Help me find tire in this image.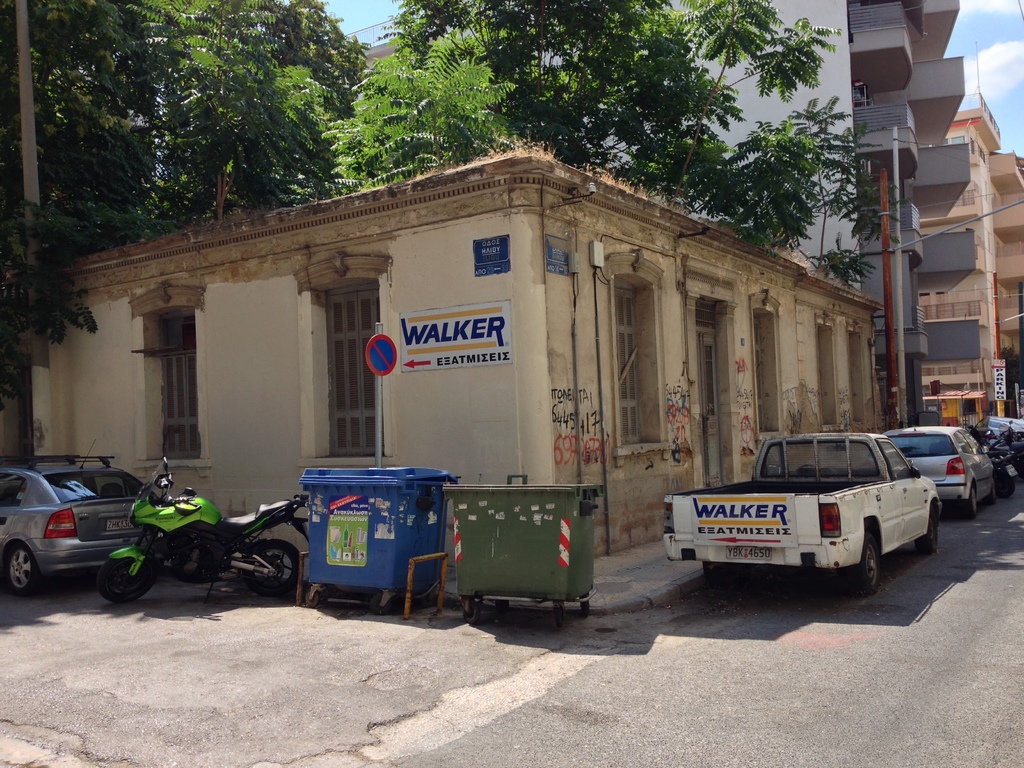
Found it: 4/543/40/597.
